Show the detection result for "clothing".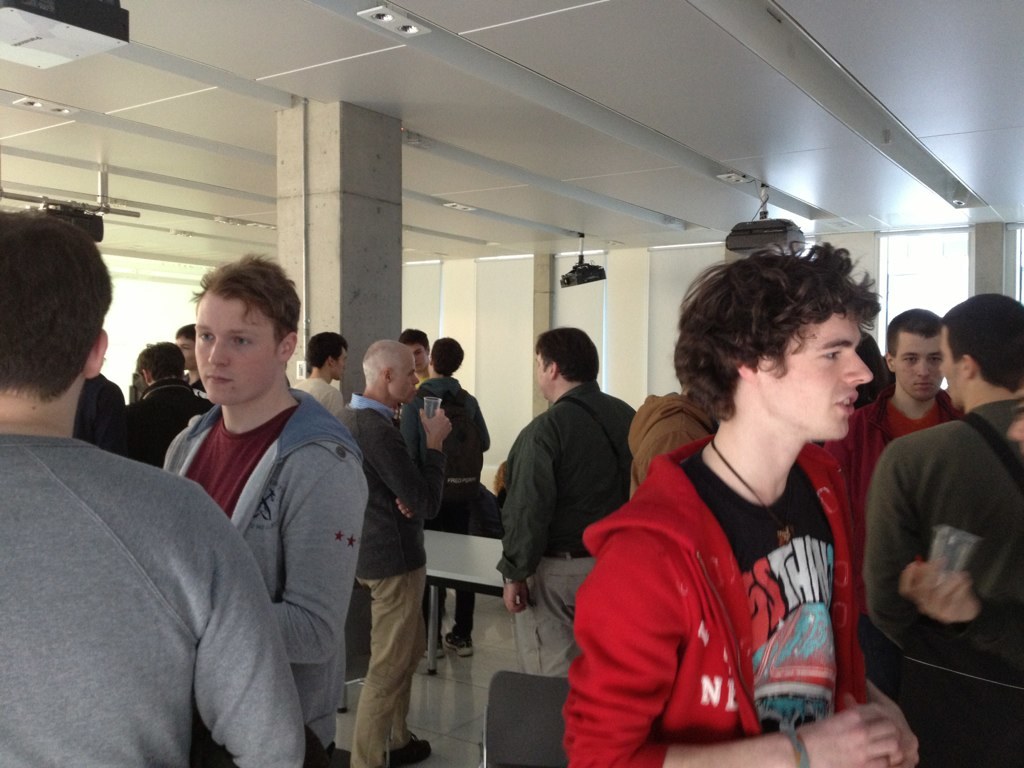
left=859, top=392, right=1023, bottom=688.
